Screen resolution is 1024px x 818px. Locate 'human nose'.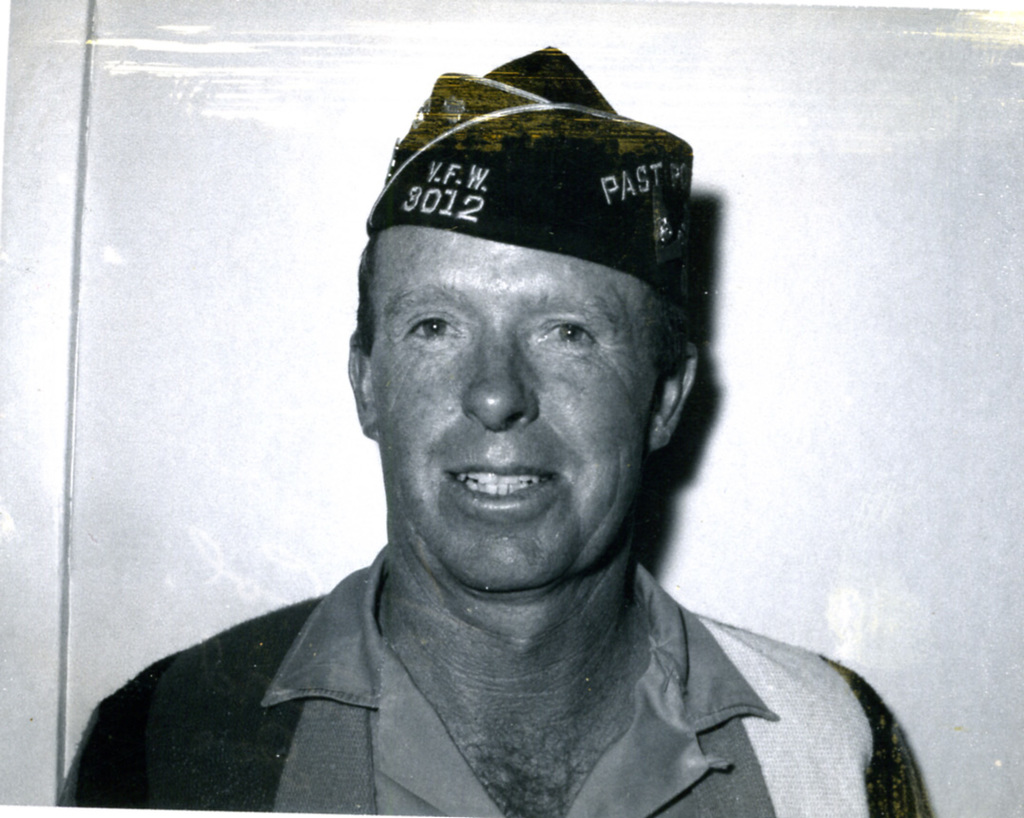
region(456, 324, 536, 434).
